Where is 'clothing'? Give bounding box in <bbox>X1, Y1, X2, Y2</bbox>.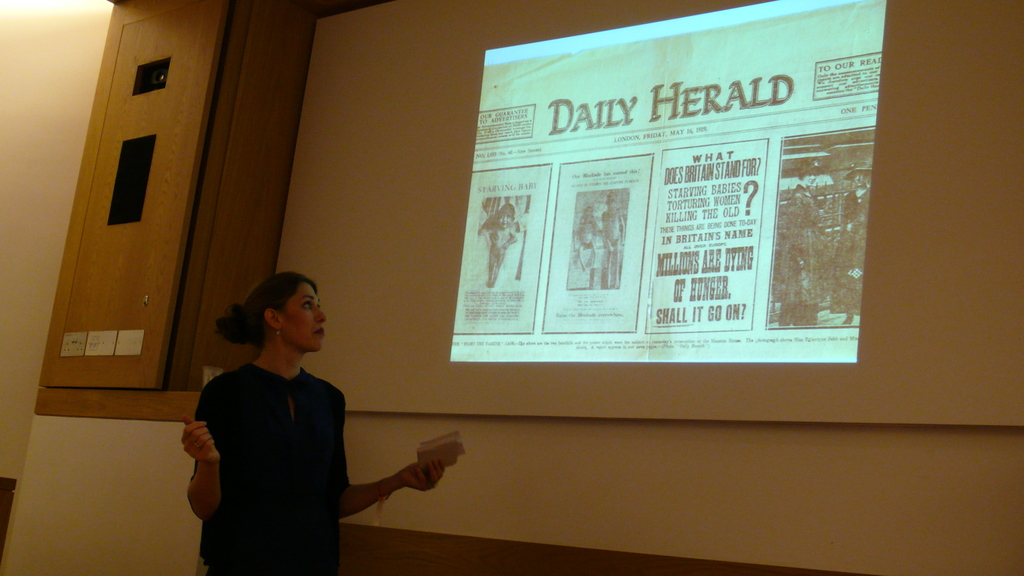
<bbox>189, 362, 353, 575</bbox>.
